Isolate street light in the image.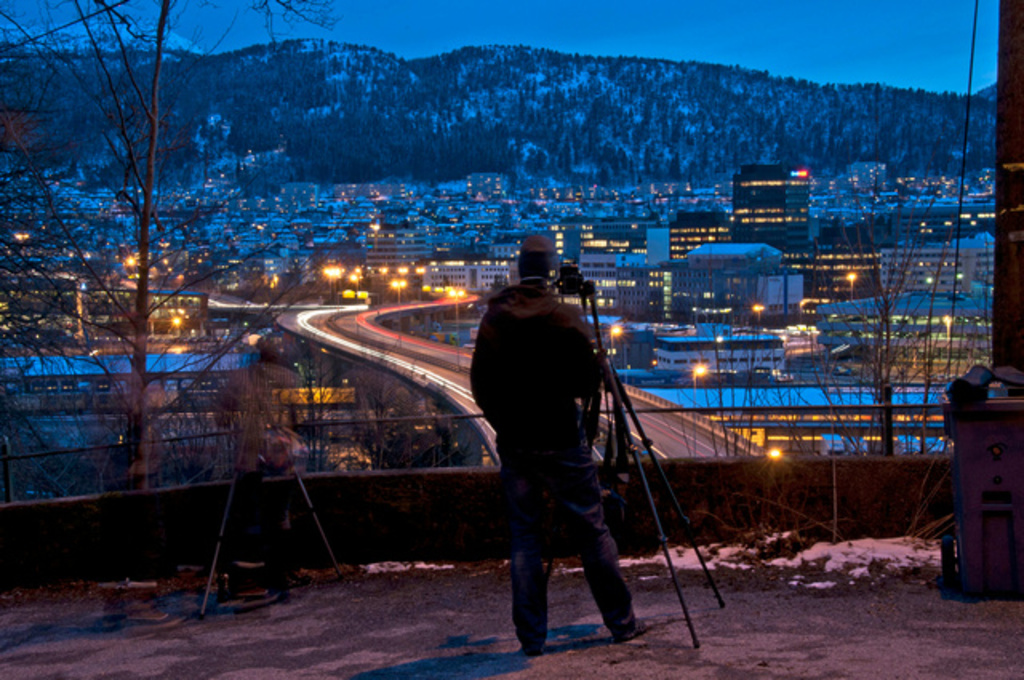
Isolated region: 166/310/186/334.
